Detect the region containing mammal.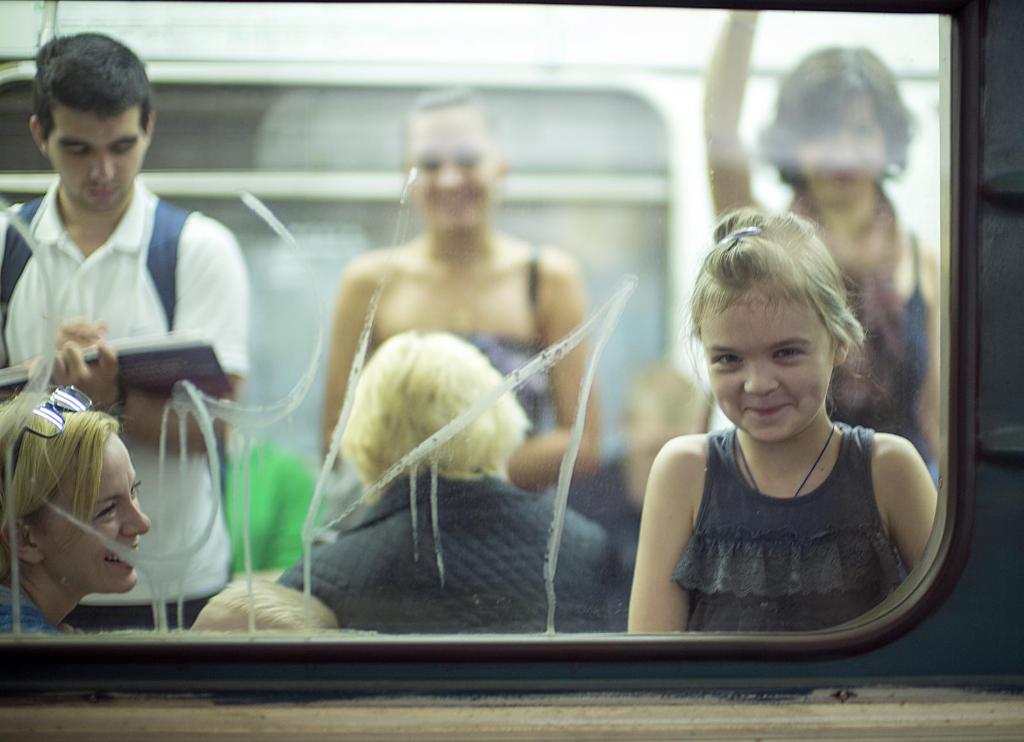
0,369,179,657.
